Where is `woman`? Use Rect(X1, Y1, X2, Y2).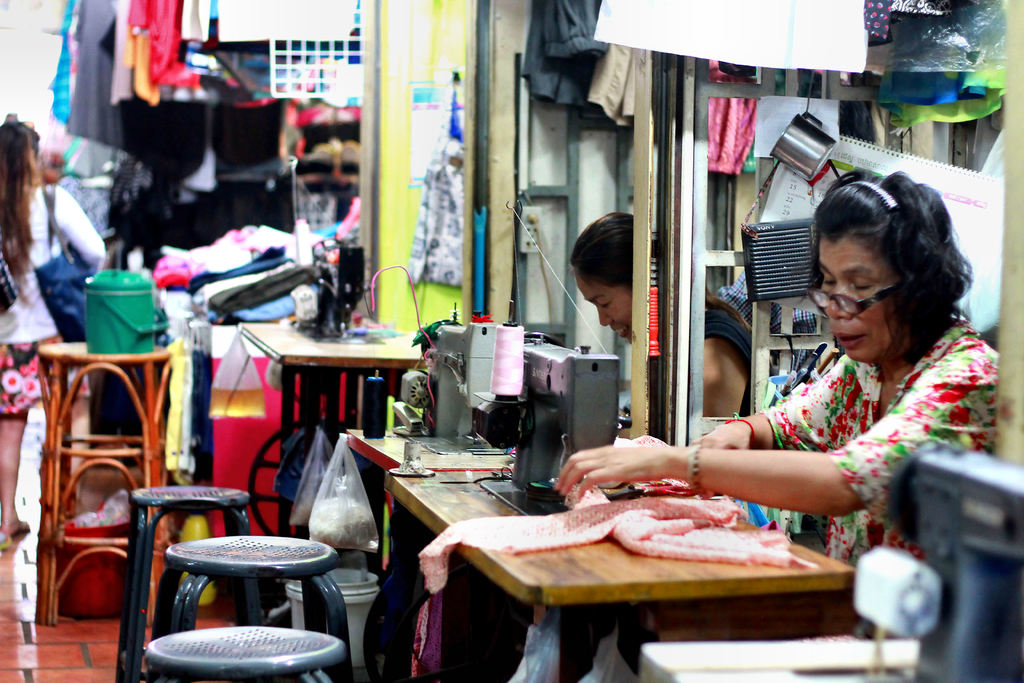
Rect(0, 115, 102, 548).
